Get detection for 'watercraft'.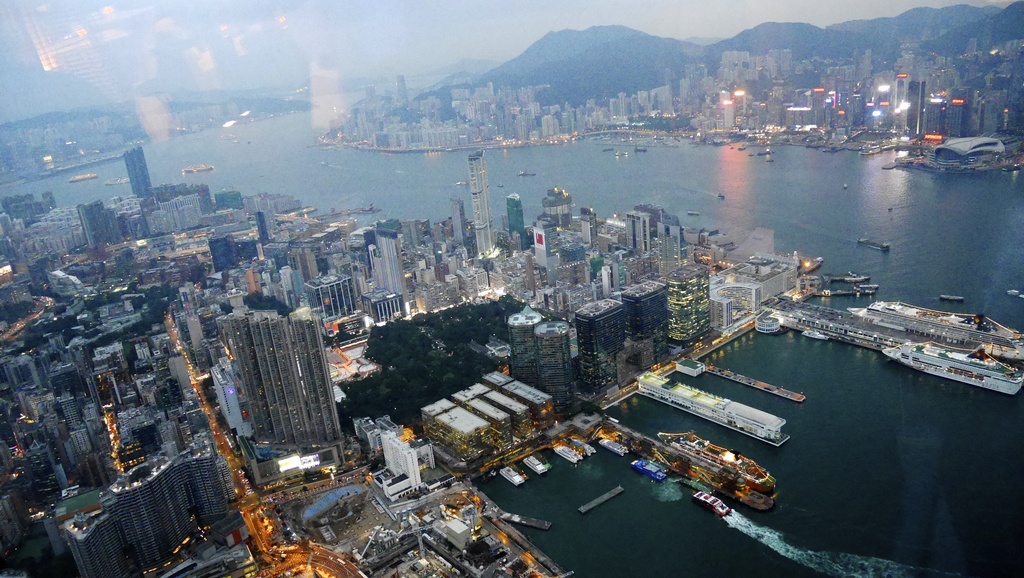
Detection: BBox(180, 158, 212, 176).
